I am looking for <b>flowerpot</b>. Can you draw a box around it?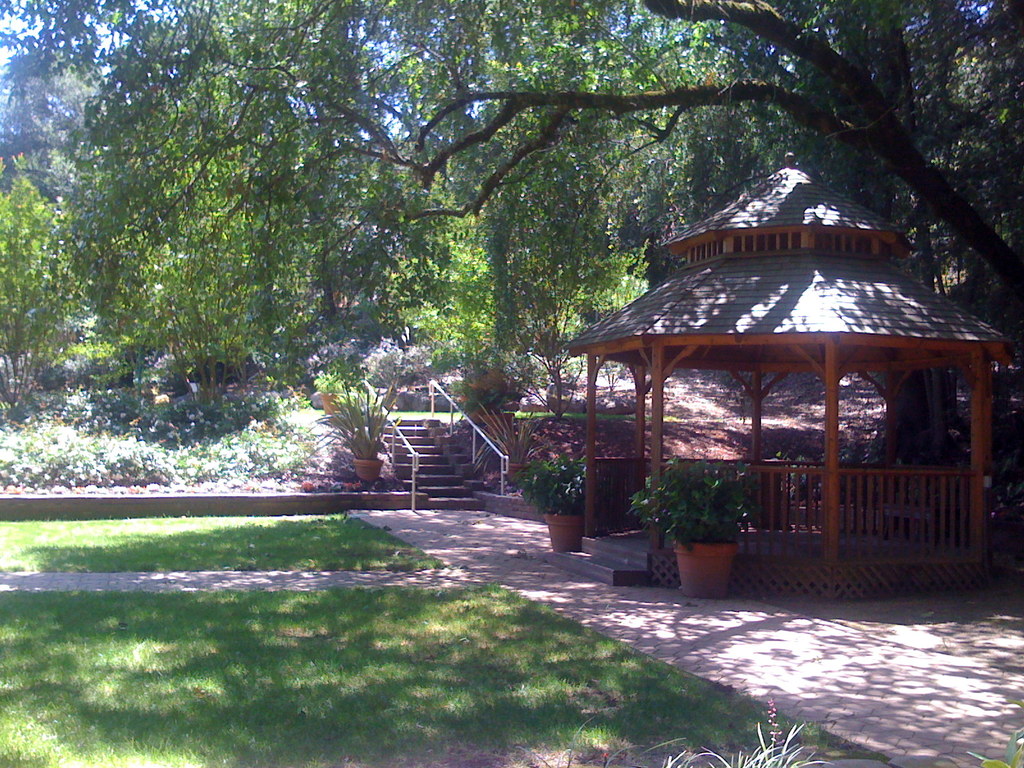
Sure, the bounding box is crop(675, 539, 740, 595).
